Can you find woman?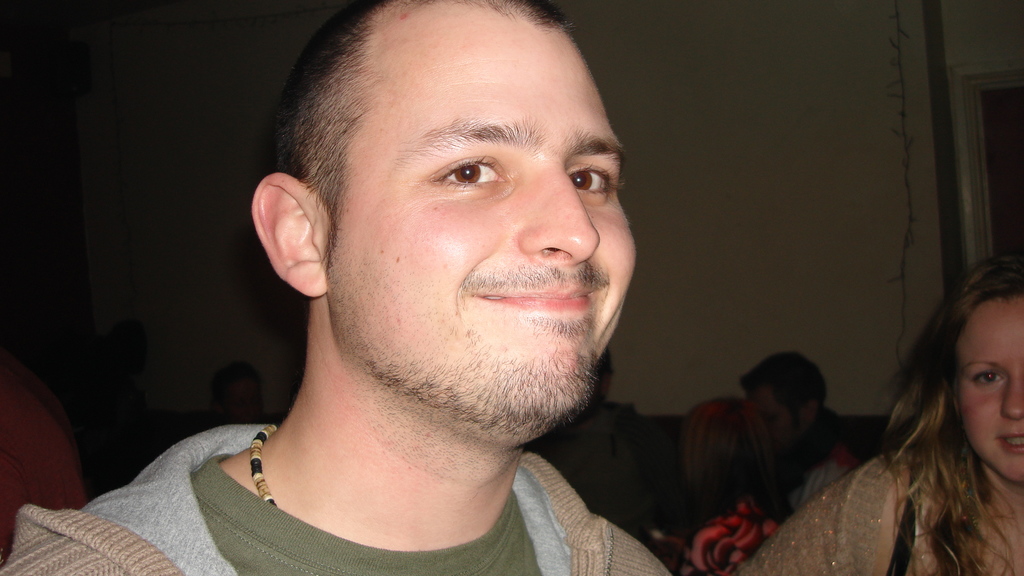
Yes, bounding box: BBox(680, 387, 809, 575).
